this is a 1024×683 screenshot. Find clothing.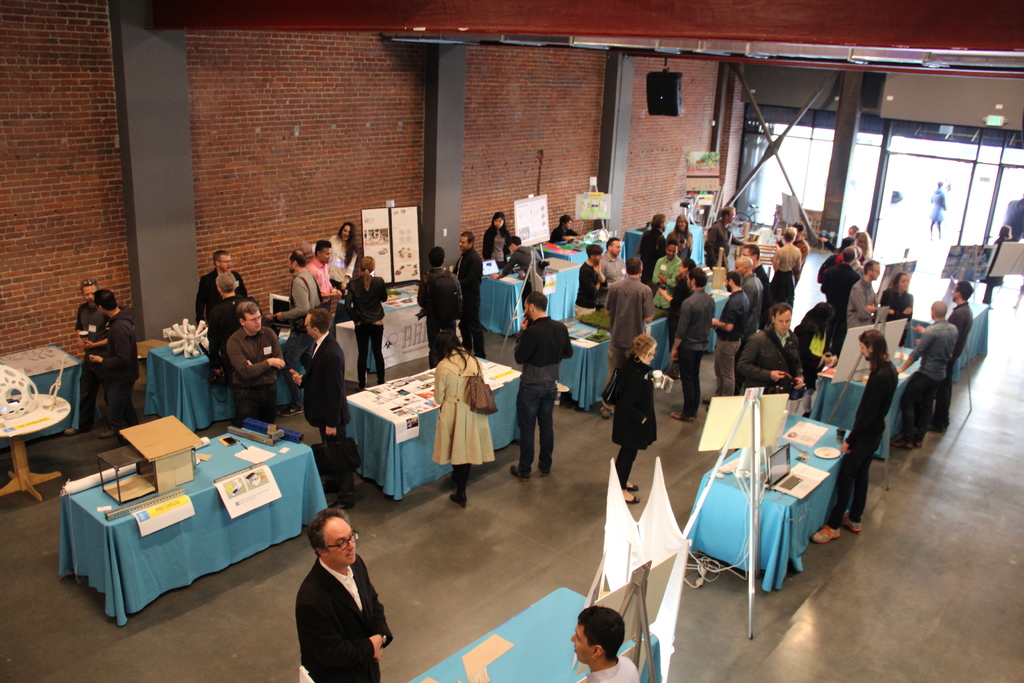
Bounding box: (left=74, top=302, right=111, bottom=424).
